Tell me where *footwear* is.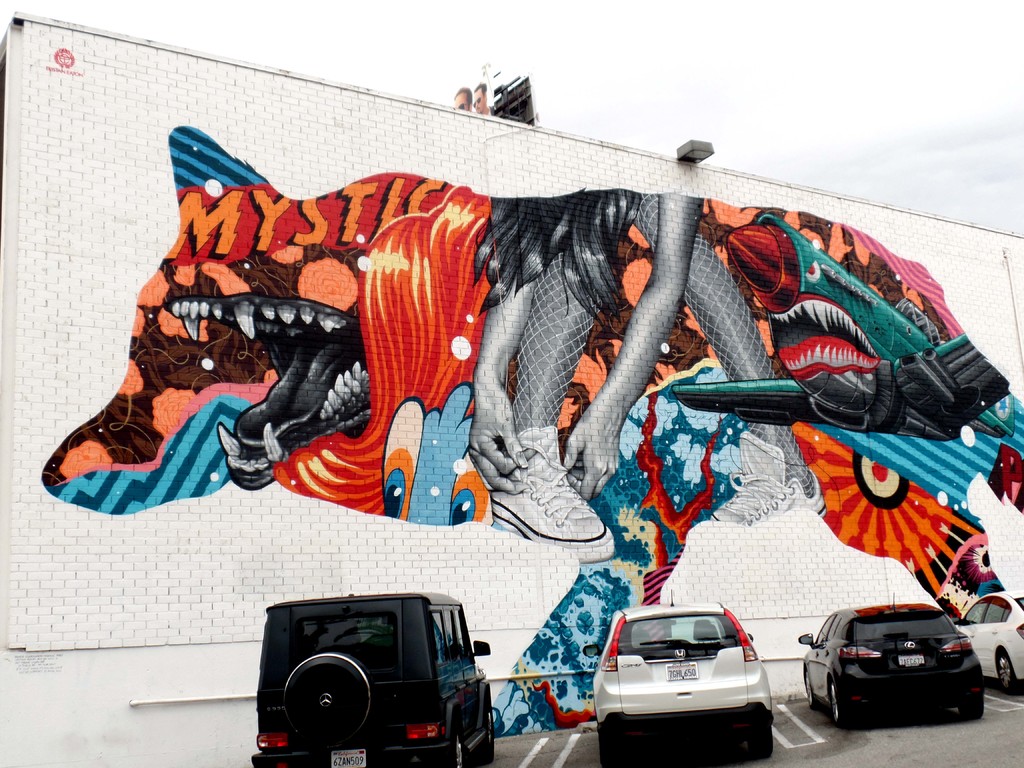
*footwear* is at 709/426/824/526.
